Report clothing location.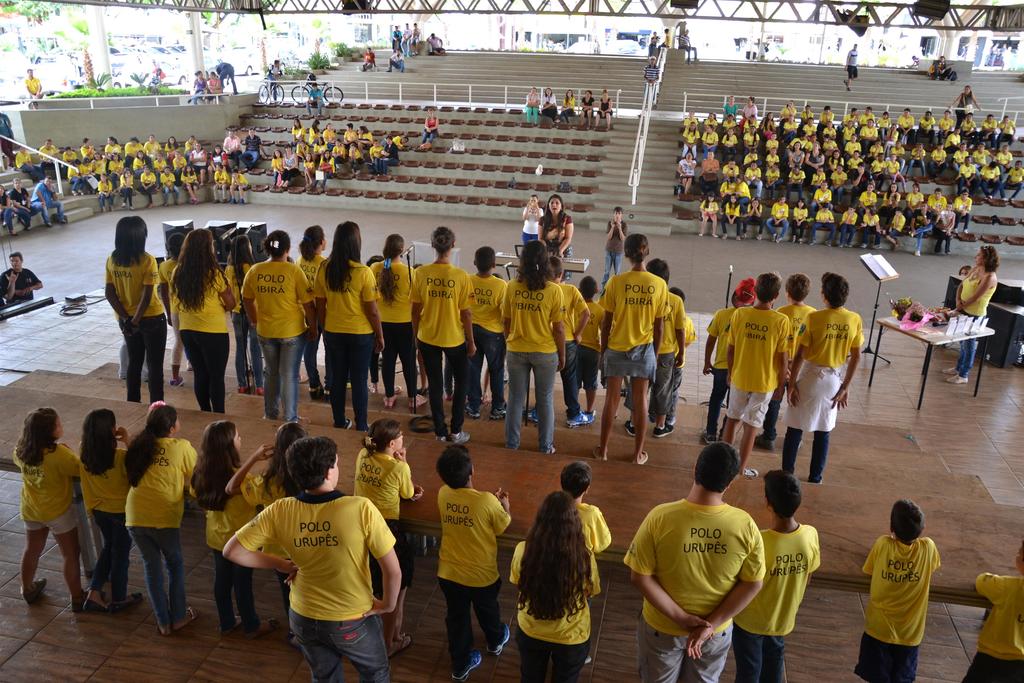
Report: bbox=(516, 100, 545, 129).
